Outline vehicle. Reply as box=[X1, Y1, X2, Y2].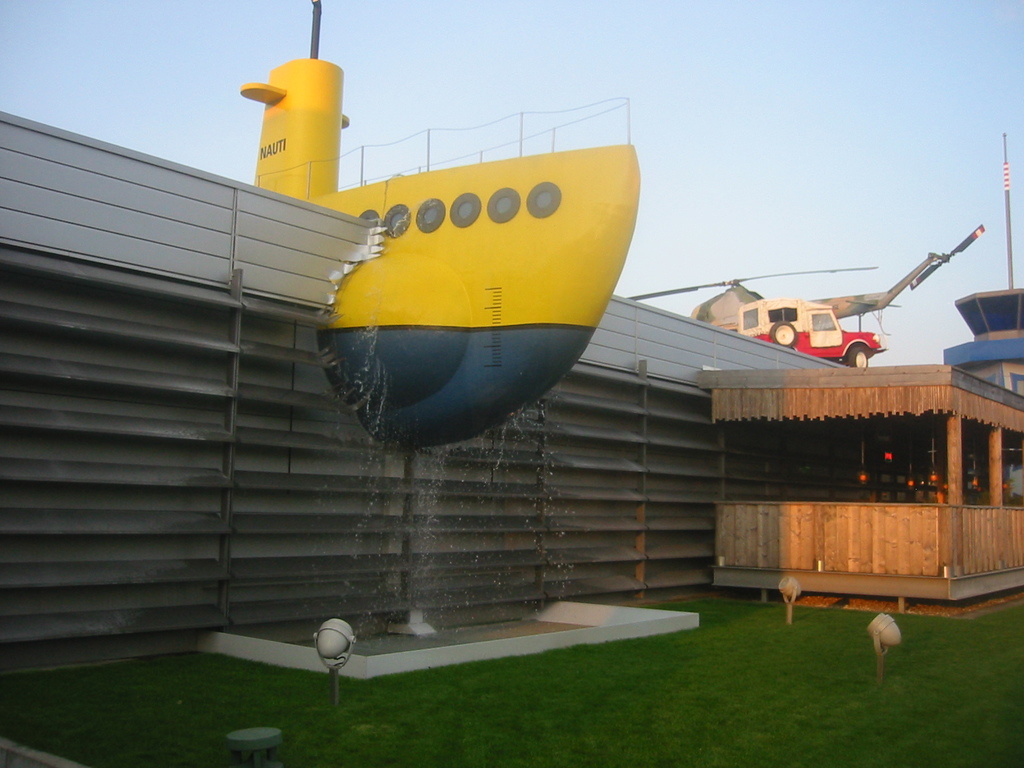
box=[619, 223, 985, 374].
